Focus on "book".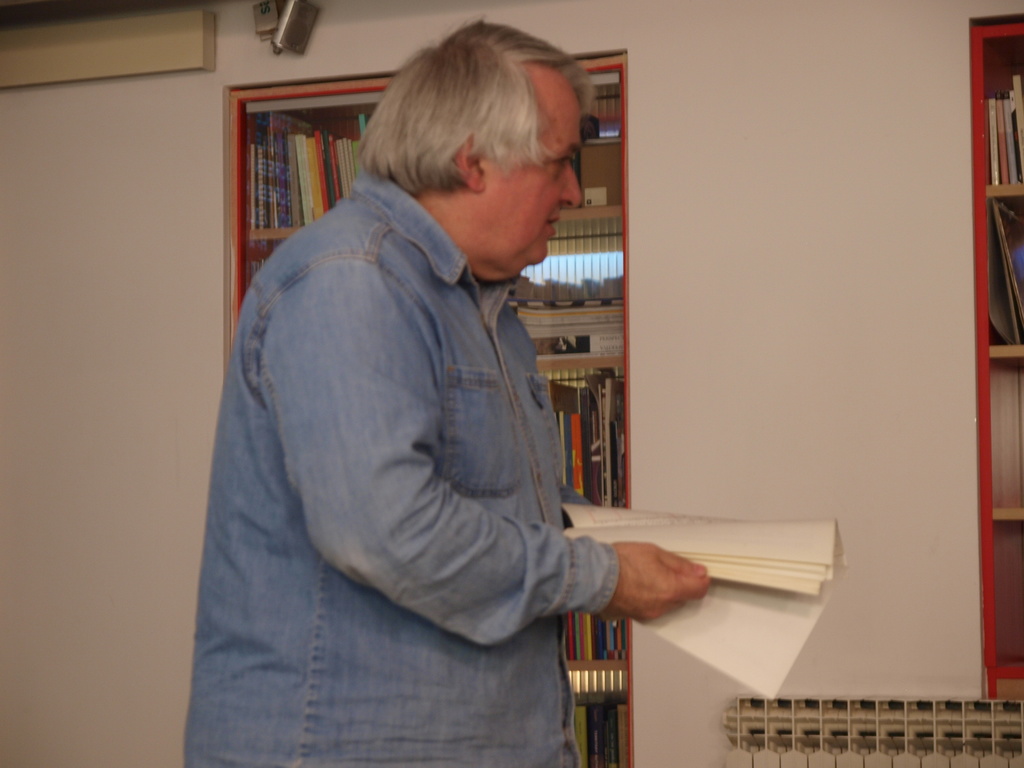
Focused at locate(559, 498, 854, 710).
